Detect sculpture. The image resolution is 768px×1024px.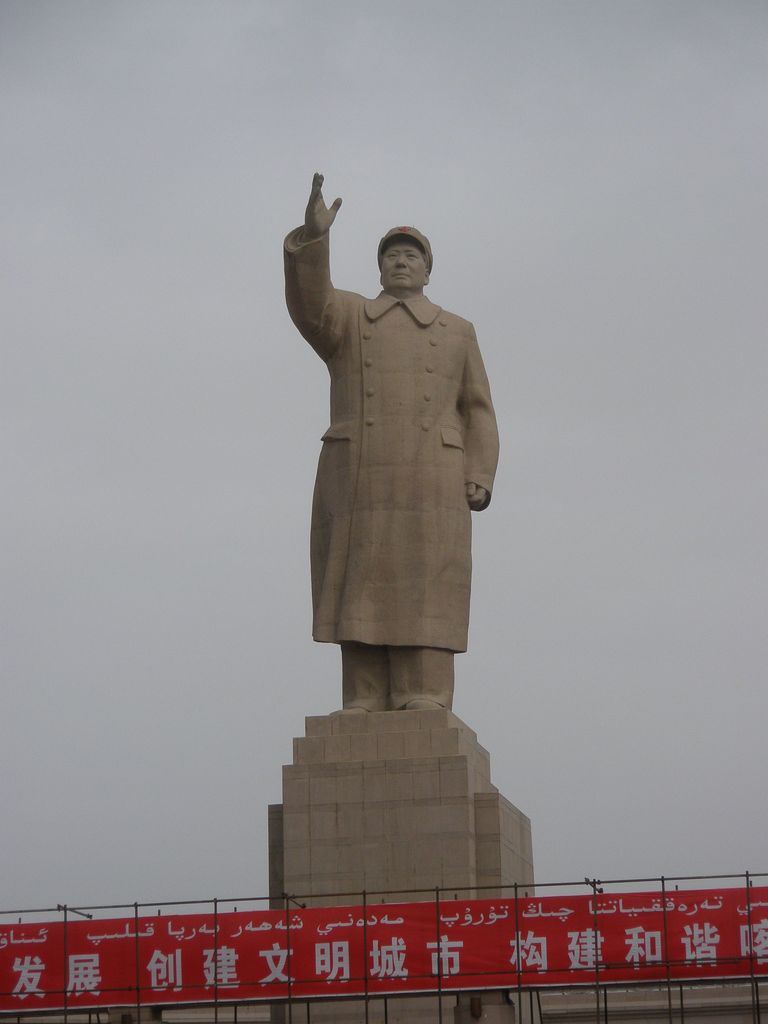
bbox=[275, 129, 516, 806].
